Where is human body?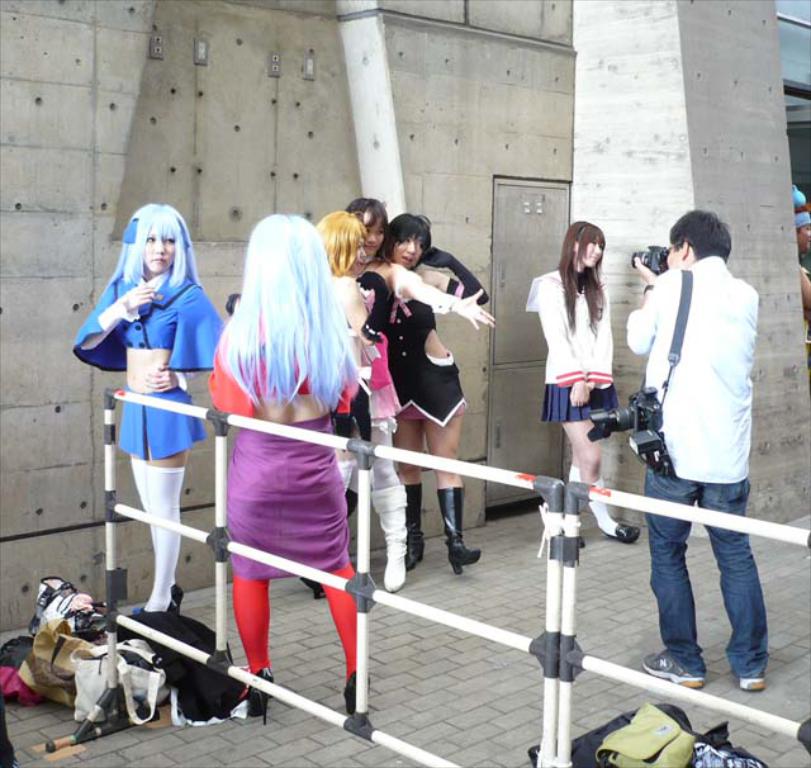
box=[208, 219, 367, 716].
